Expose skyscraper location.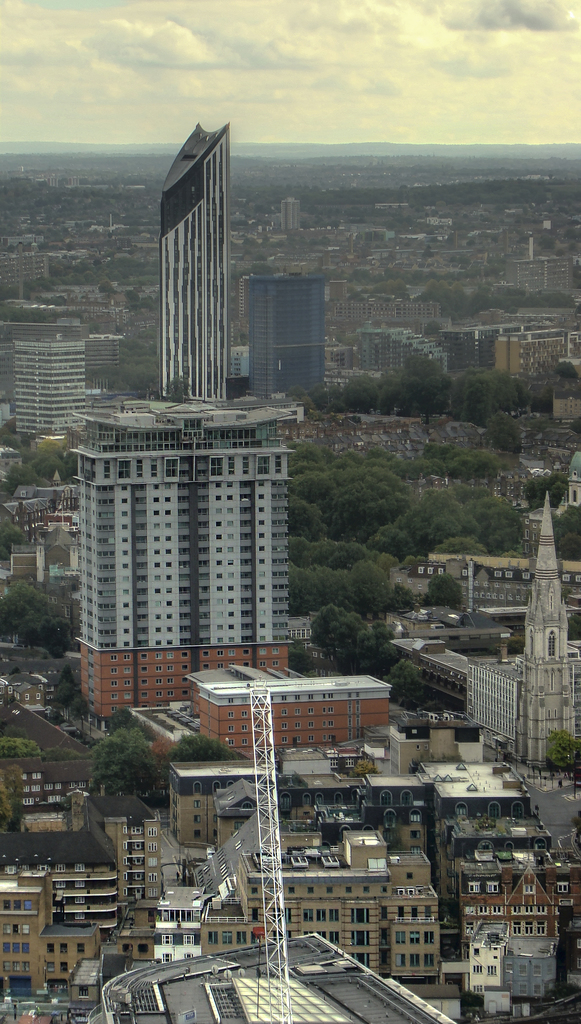
Exposed at bbox(234, 266, 319, 401).
